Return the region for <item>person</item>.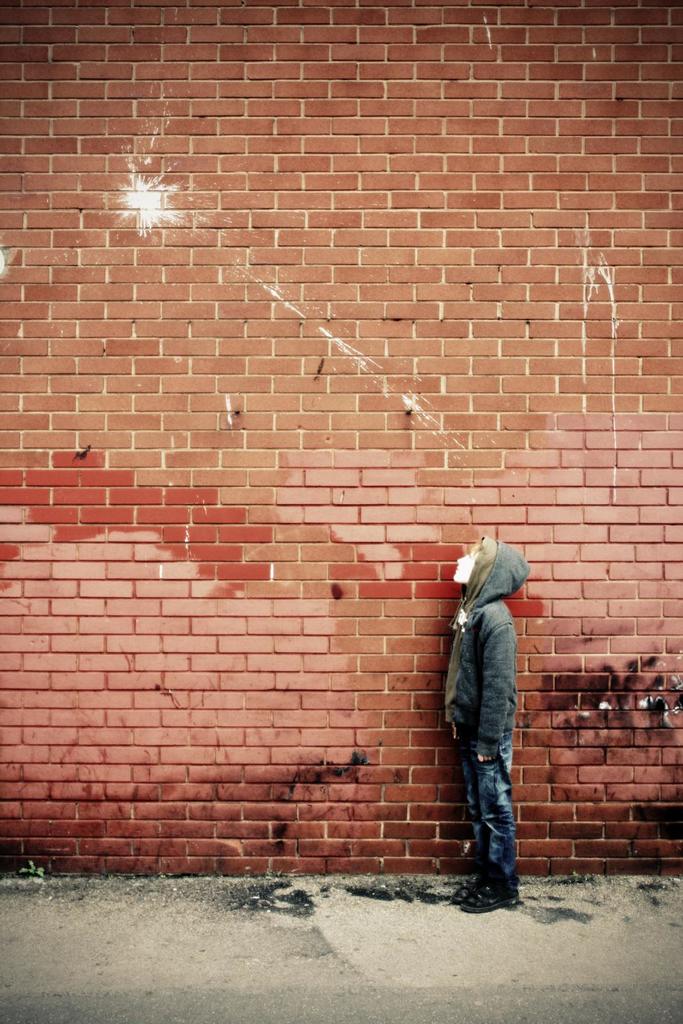
<bbox>438, 534, 535, 917</bbox>.
